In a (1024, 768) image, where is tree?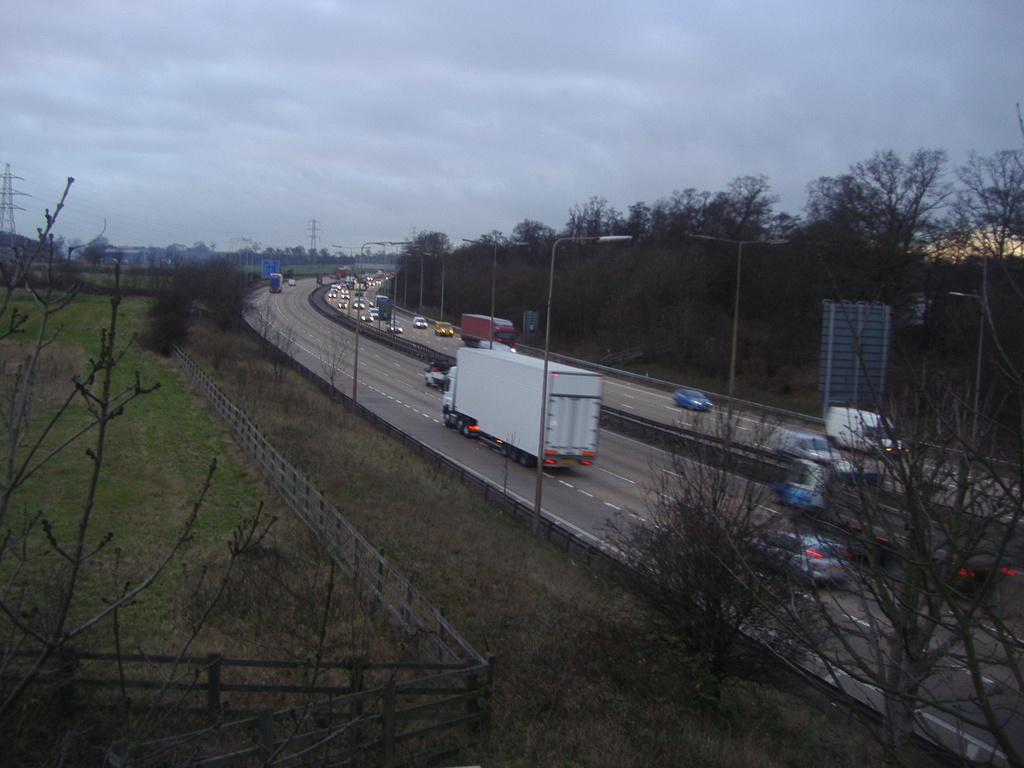
box=[370, 247, 390, 266].
